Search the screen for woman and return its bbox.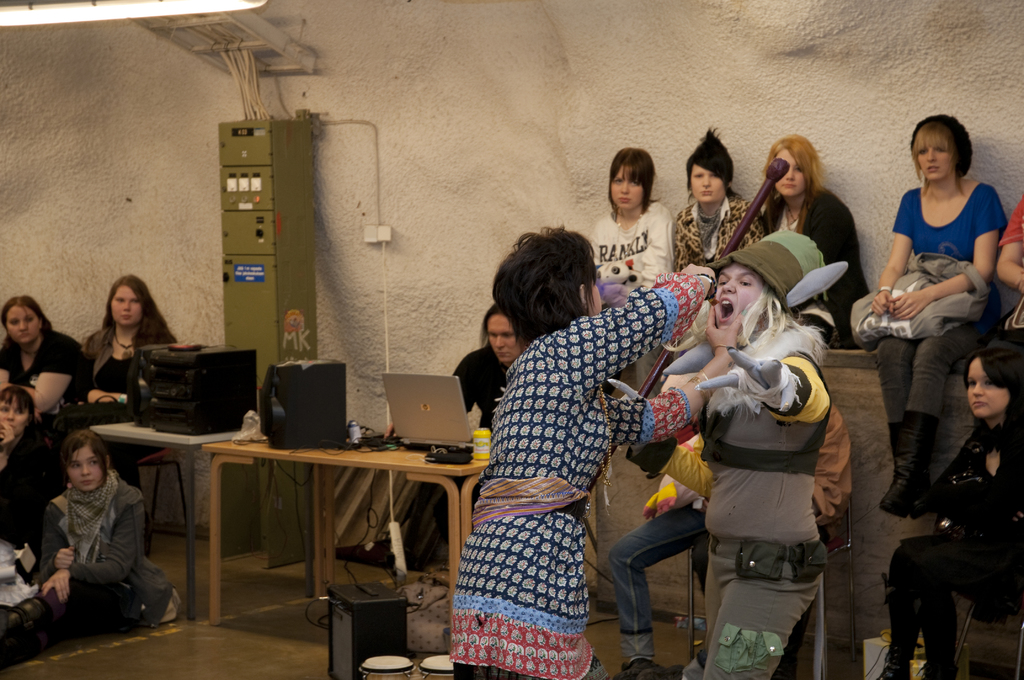
Found: [451,221,688,679].
